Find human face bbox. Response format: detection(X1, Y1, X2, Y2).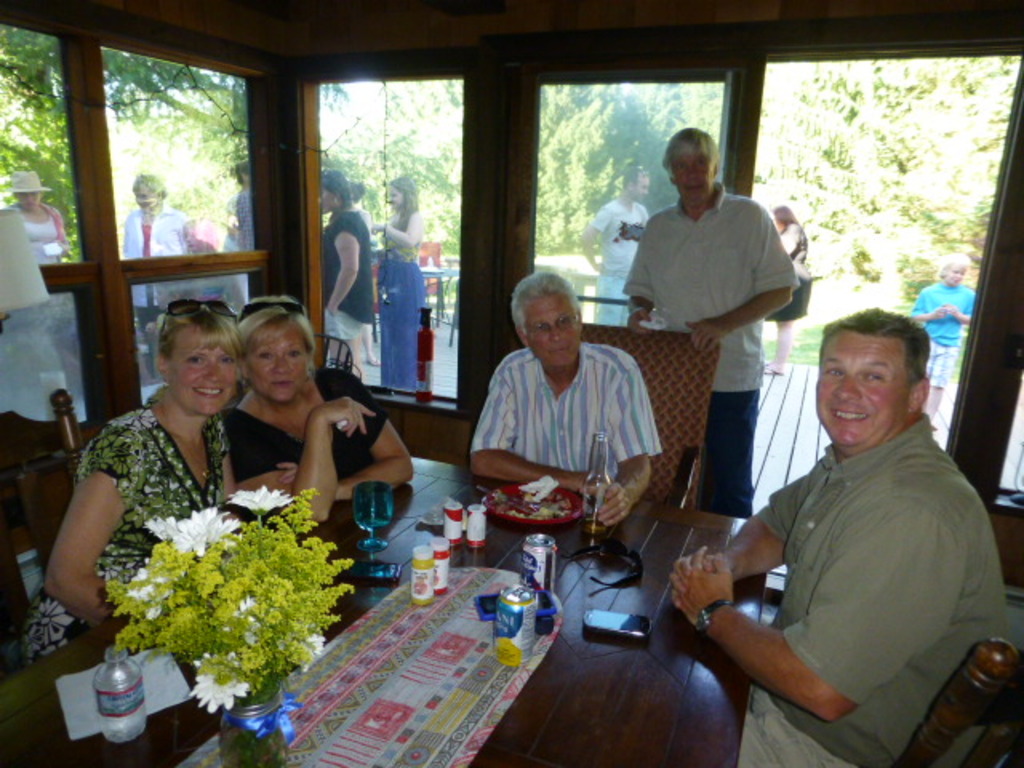
detection(525, 294, 581, 366).
